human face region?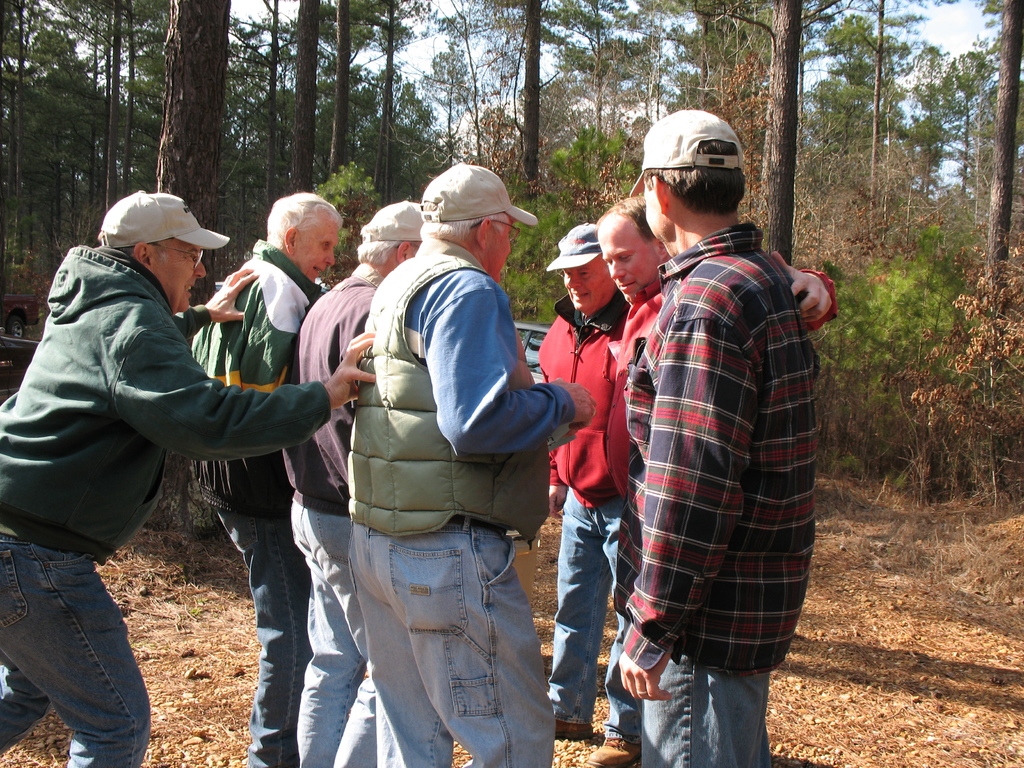
x1=295, y1=221, x2=335, y2=277
